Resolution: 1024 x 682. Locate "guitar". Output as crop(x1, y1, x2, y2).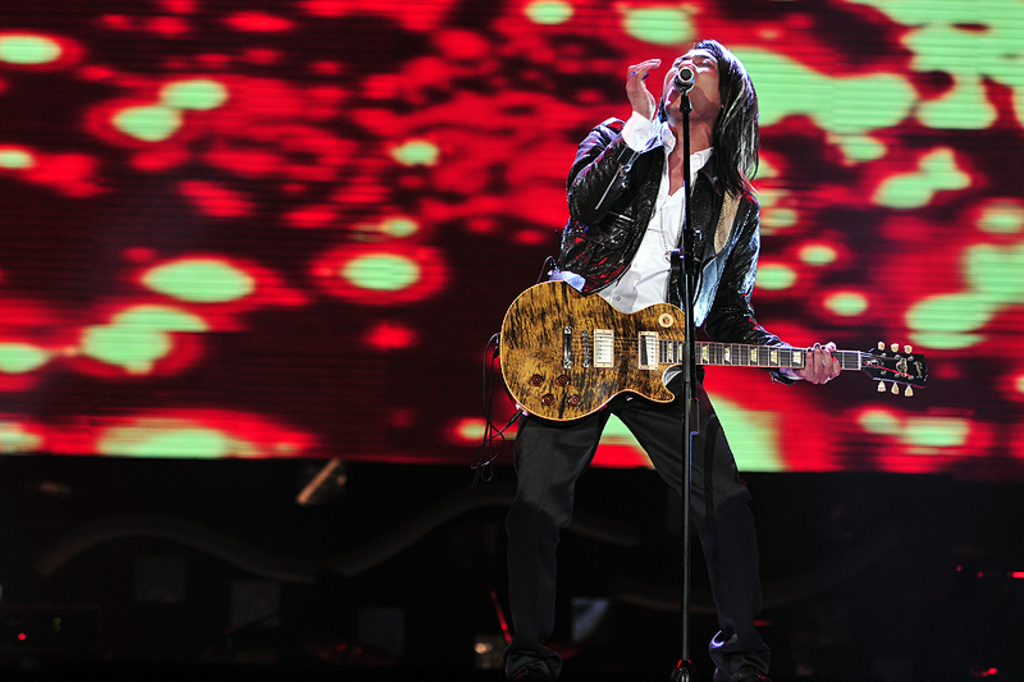
crop(499, 280, 936, 424).
